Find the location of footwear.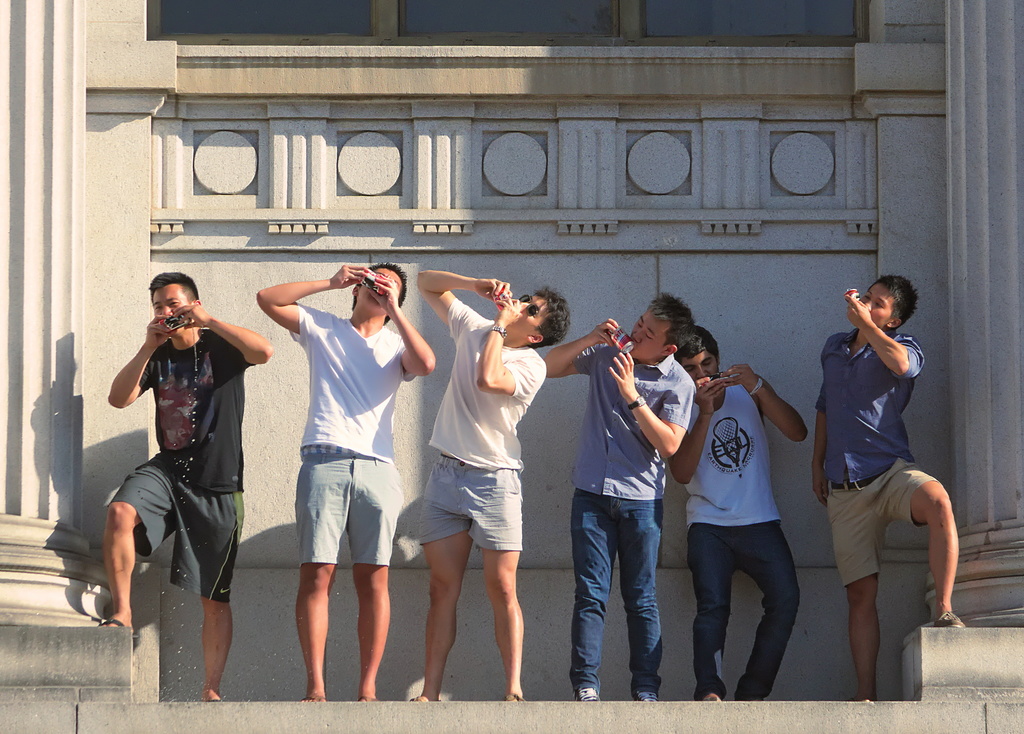
Location: box=[930, 612, 964, 629].
